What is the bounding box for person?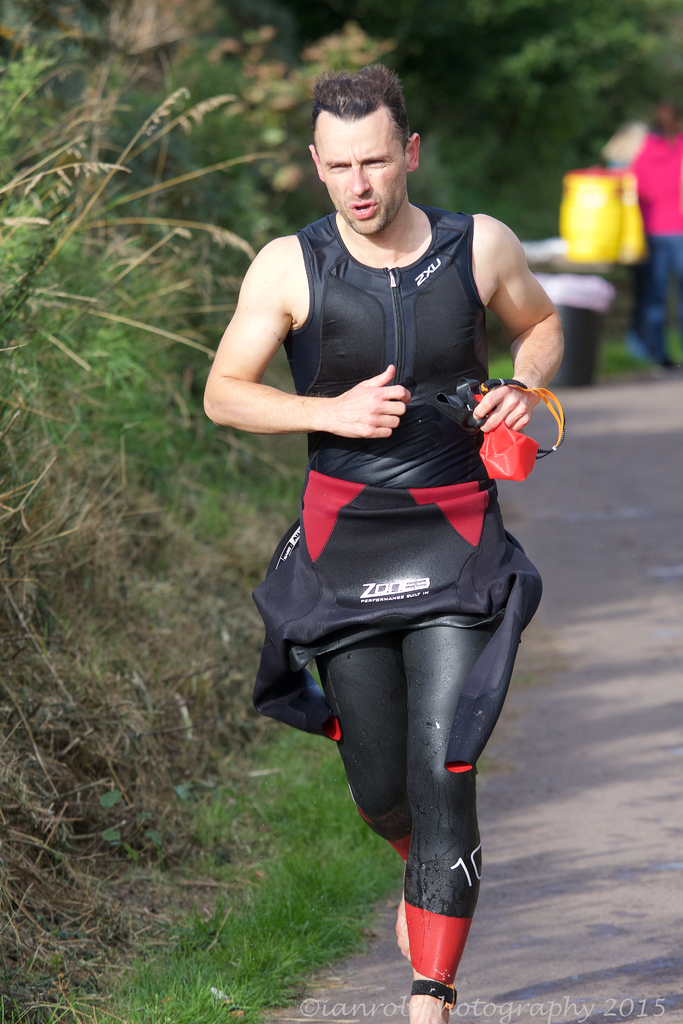
244,21,551,1019.
